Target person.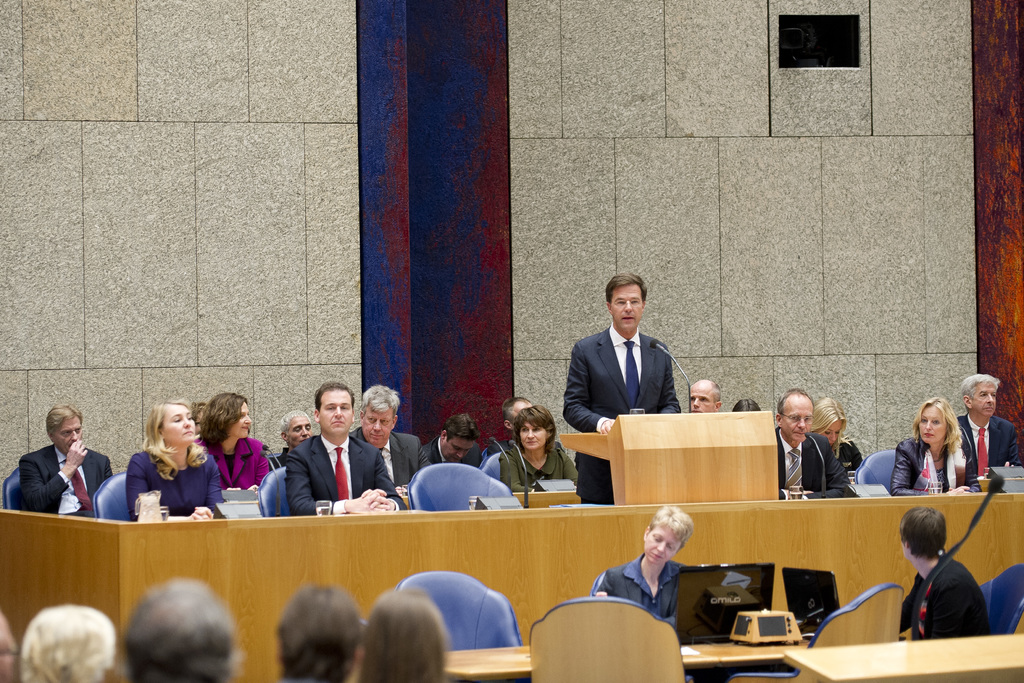
Target region: region(809, 398, 856, 474).
